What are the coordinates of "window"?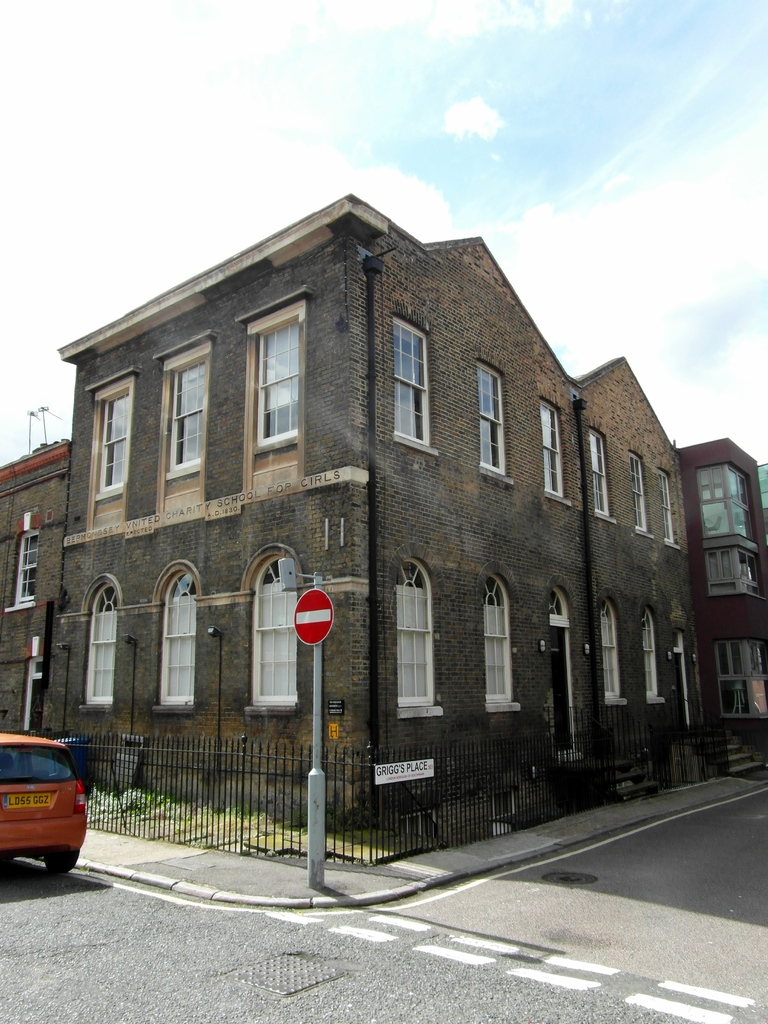
{"left": 389, "top": 310, "right": 428, "bottom": 440}.
